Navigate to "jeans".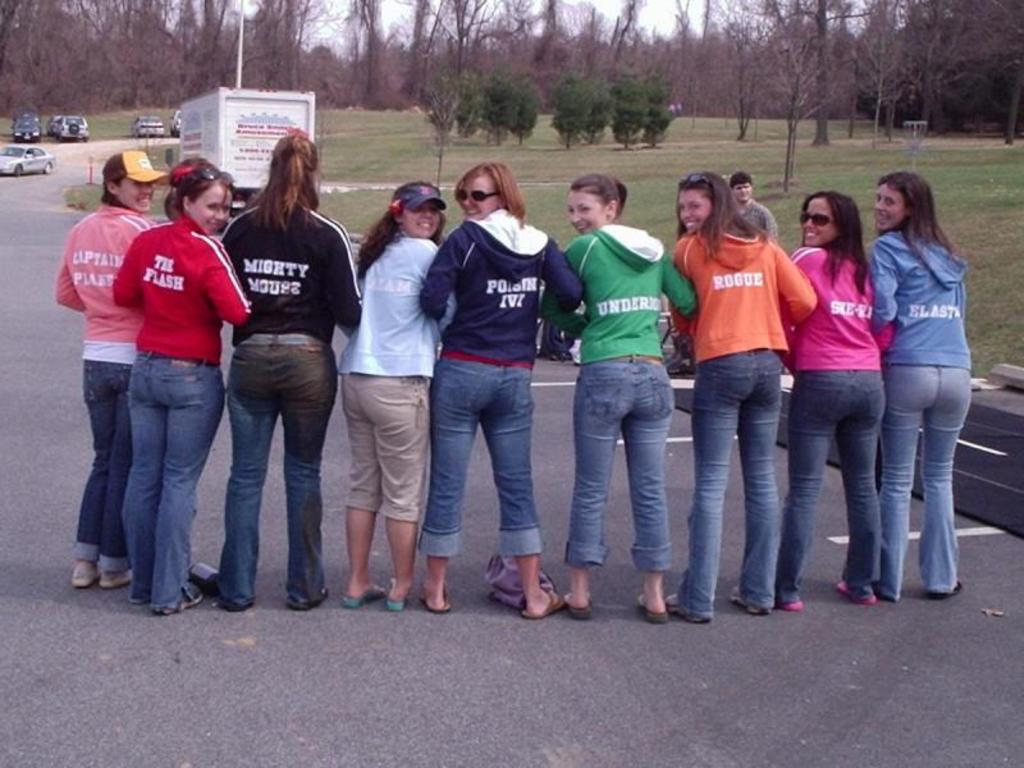
Navigation target: 678 351 788 602.
